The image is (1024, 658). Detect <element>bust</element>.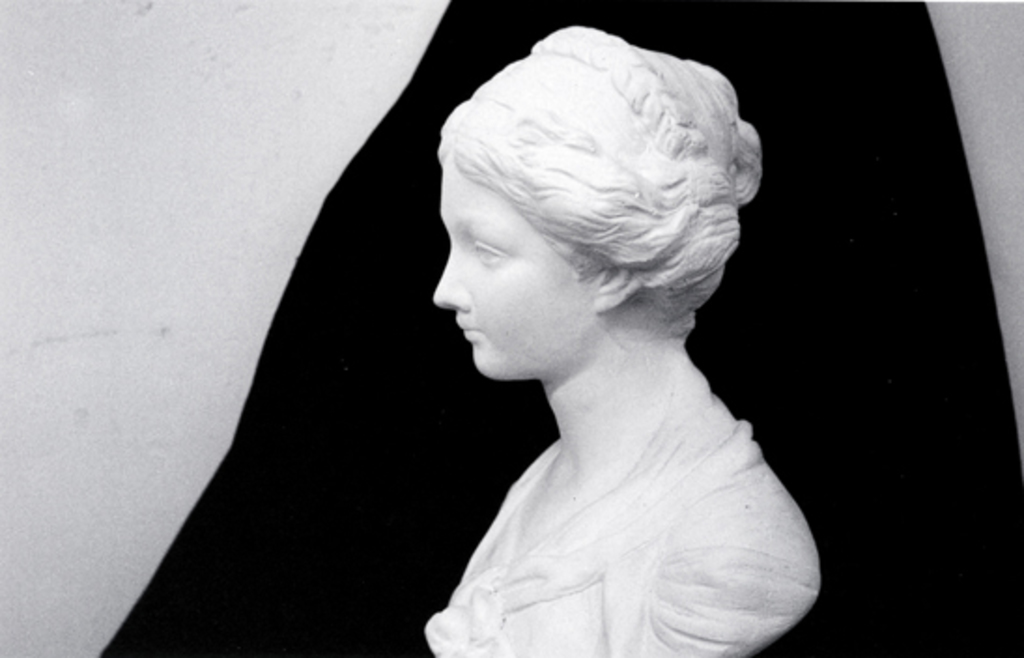
Detection: <box>422,22,822,656</box>.
